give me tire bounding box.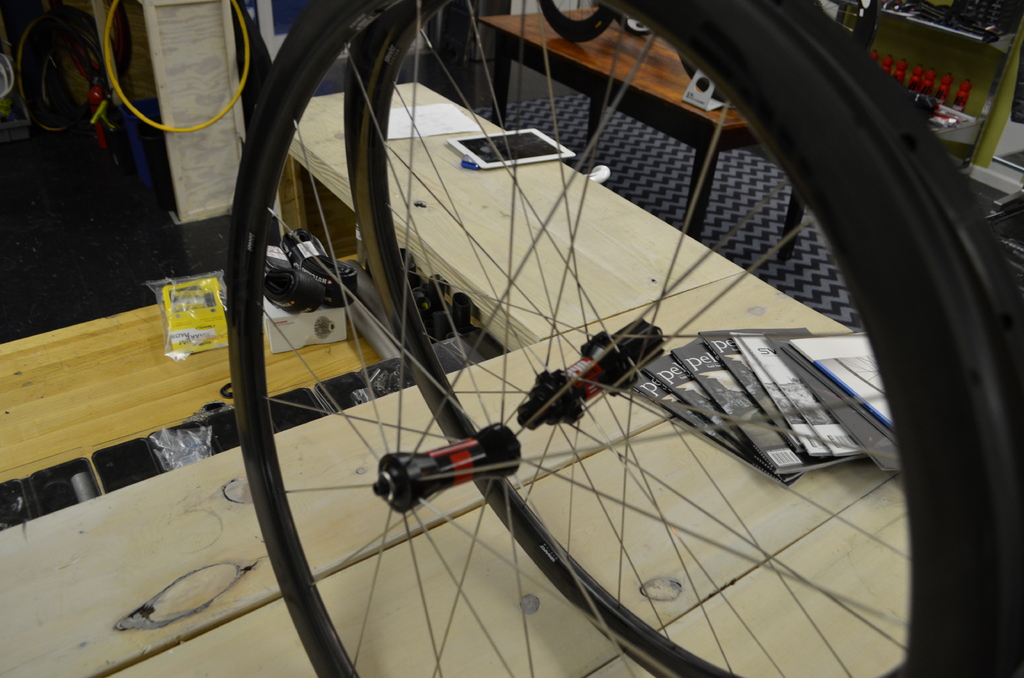
box(341, 0, 1023, 677).
